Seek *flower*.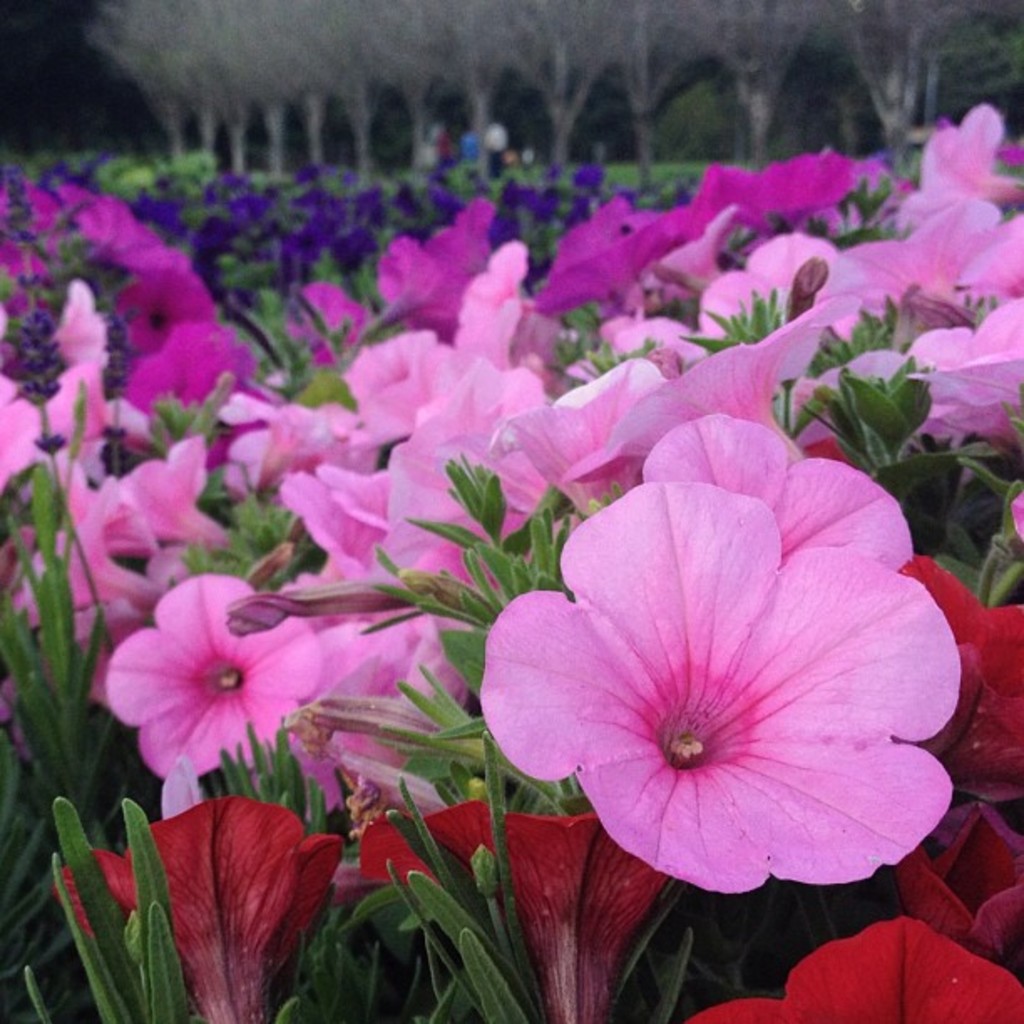
bbox=(902, 564, 1022, 954).
